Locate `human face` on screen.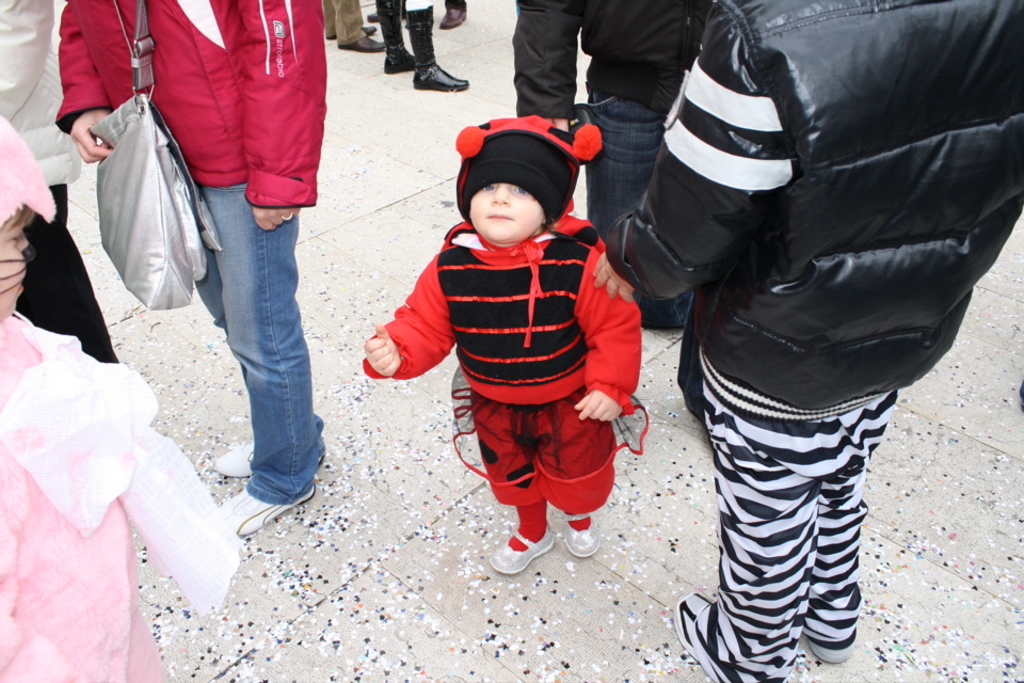
On screen at [x1=468, y1=182, x2=547, y2=241].
